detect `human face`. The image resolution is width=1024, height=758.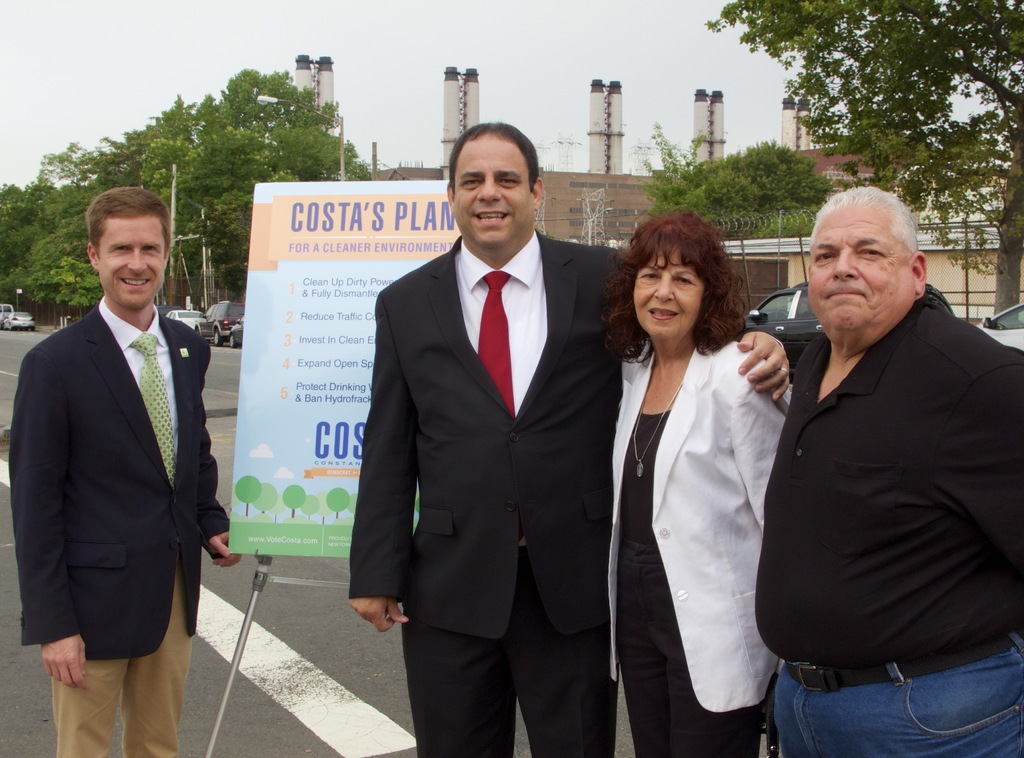
bbox=[634, 248, 708, 336].
